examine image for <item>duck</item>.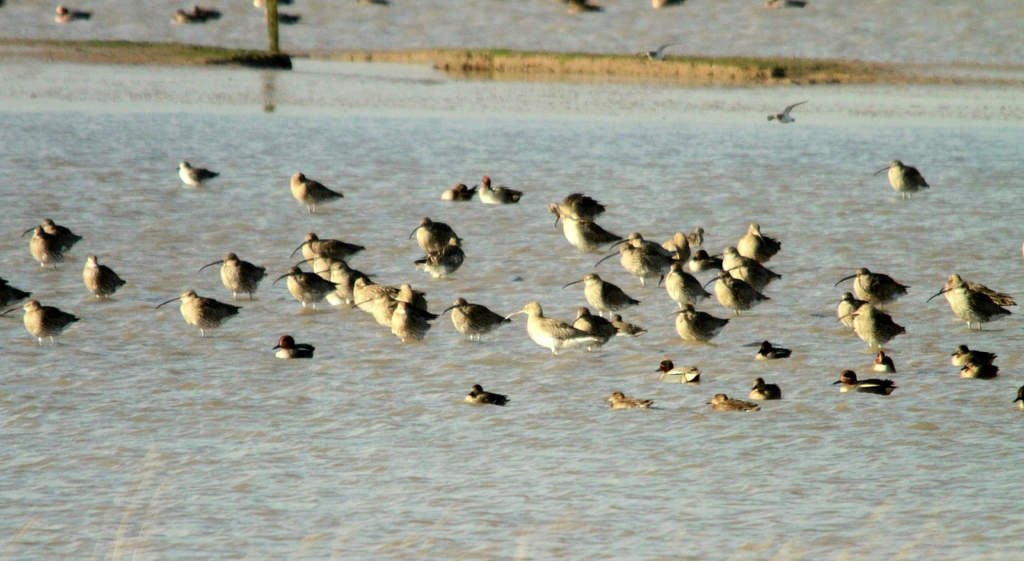
Examination result: bbox(253, 0, 303, 29).
